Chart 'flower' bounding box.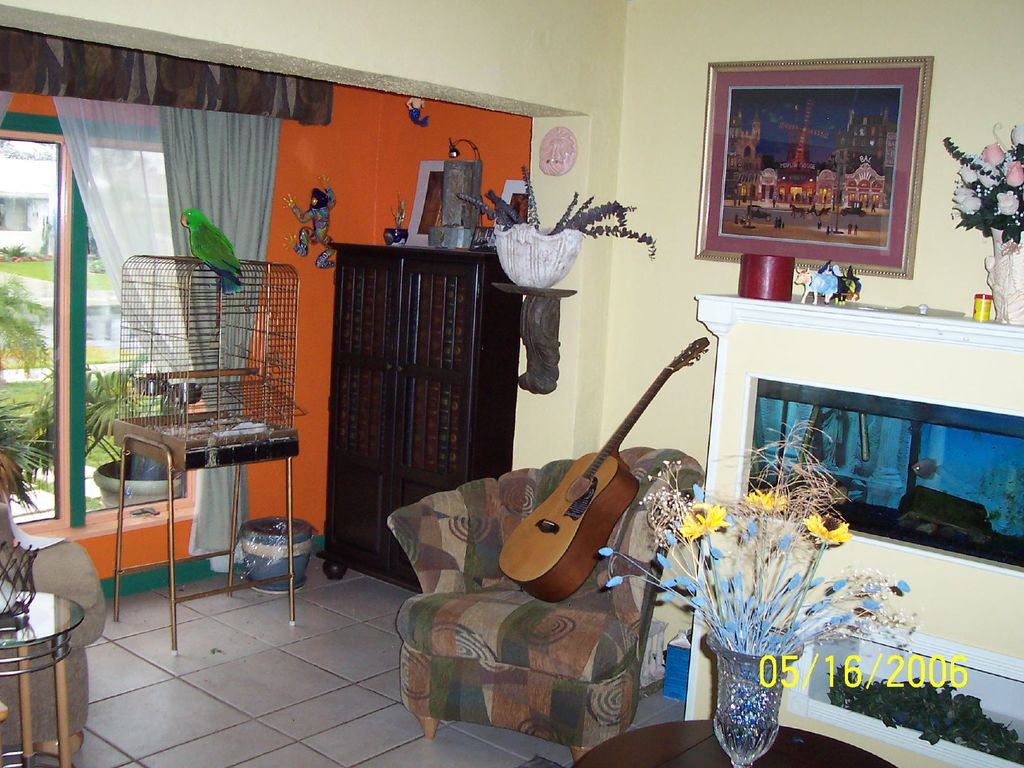
Charted: <region>804, 512, 848, 545</region>.
